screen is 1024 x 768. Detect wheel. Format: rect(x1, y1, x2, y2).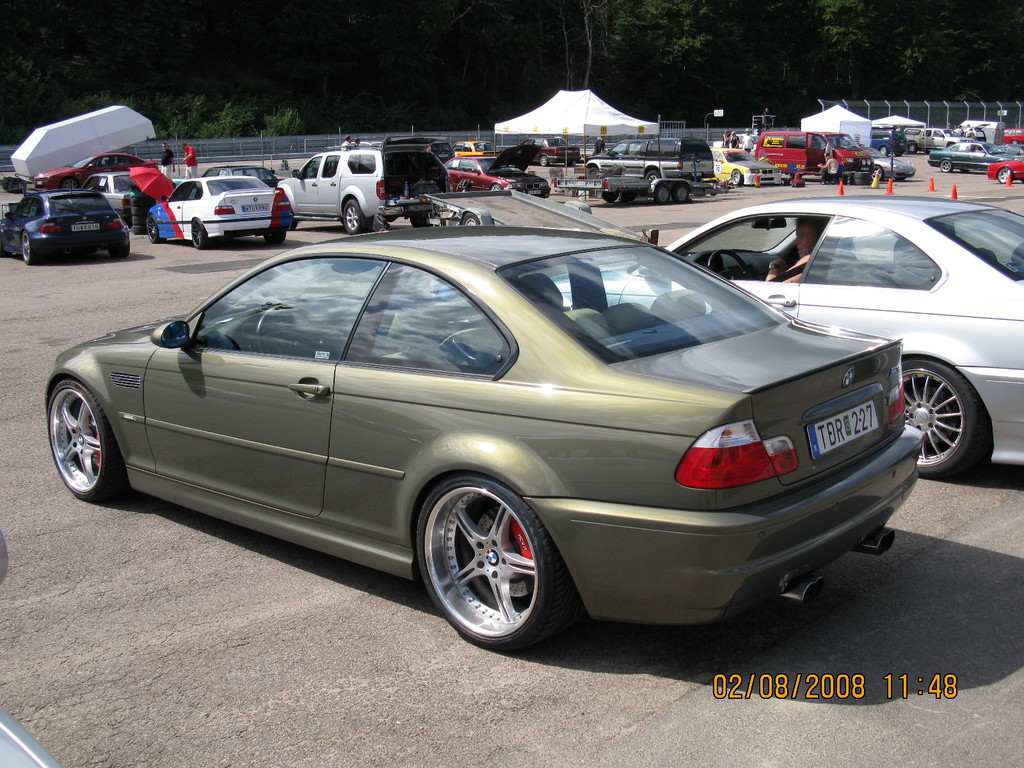
rect(456, 210, 480, 232).
